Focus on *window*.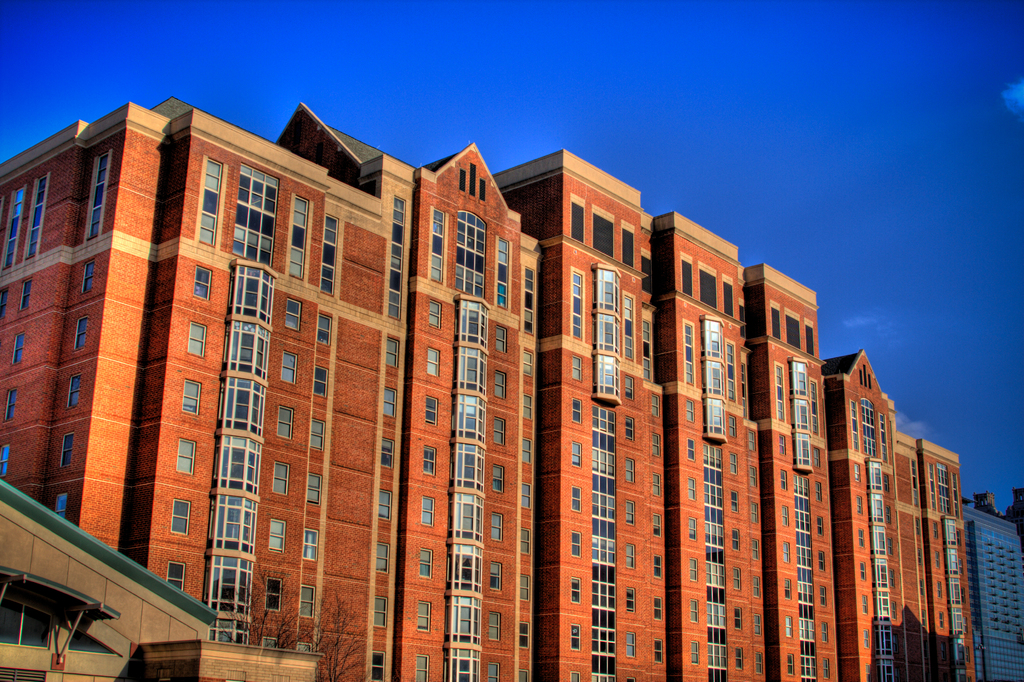
Focused at {"x1": 681, "y1": 322, "x2": 694, "y2": 385}.
